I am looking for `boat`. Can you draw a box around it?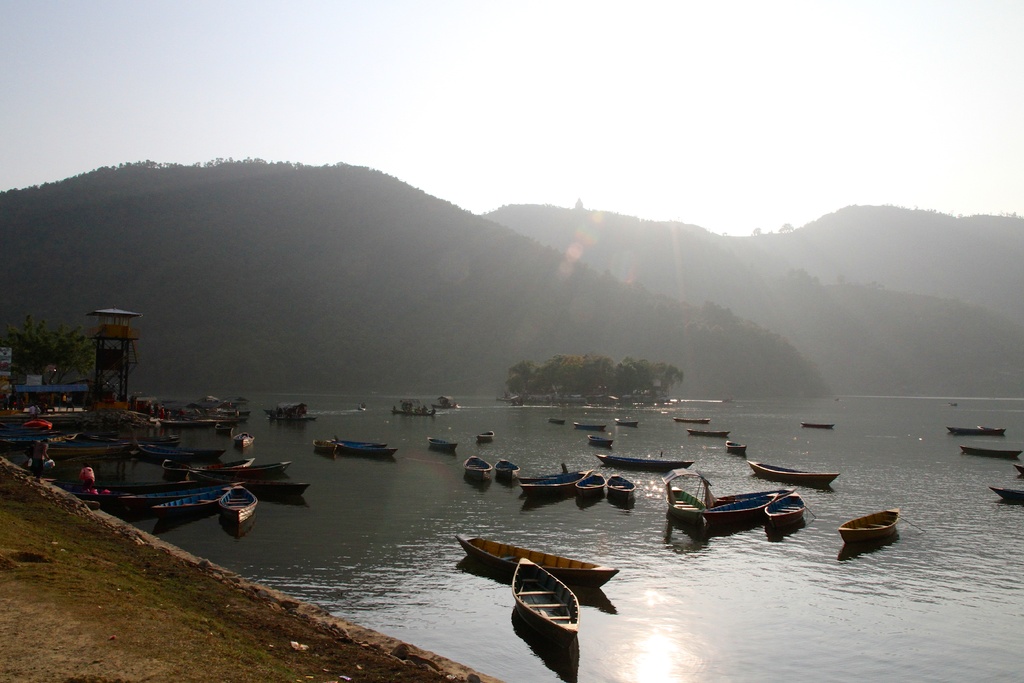
Sure, the bounding box is [x1=266, y1=404, x2=316, y2=422].
